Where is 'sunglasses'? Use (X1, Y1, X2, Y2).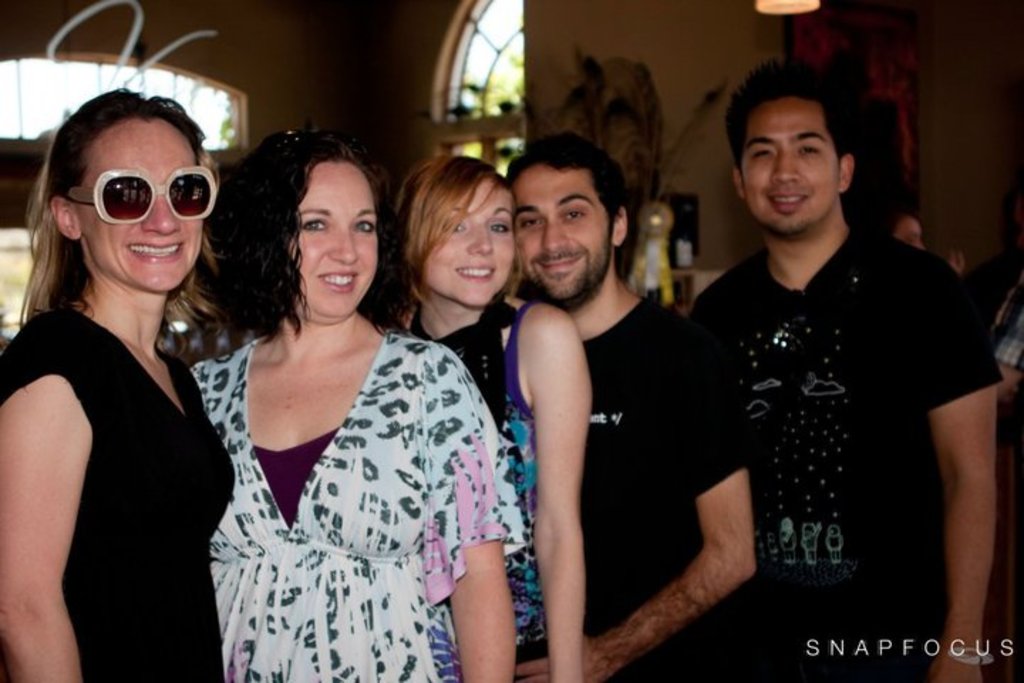
(68, 166, 210, 223).
